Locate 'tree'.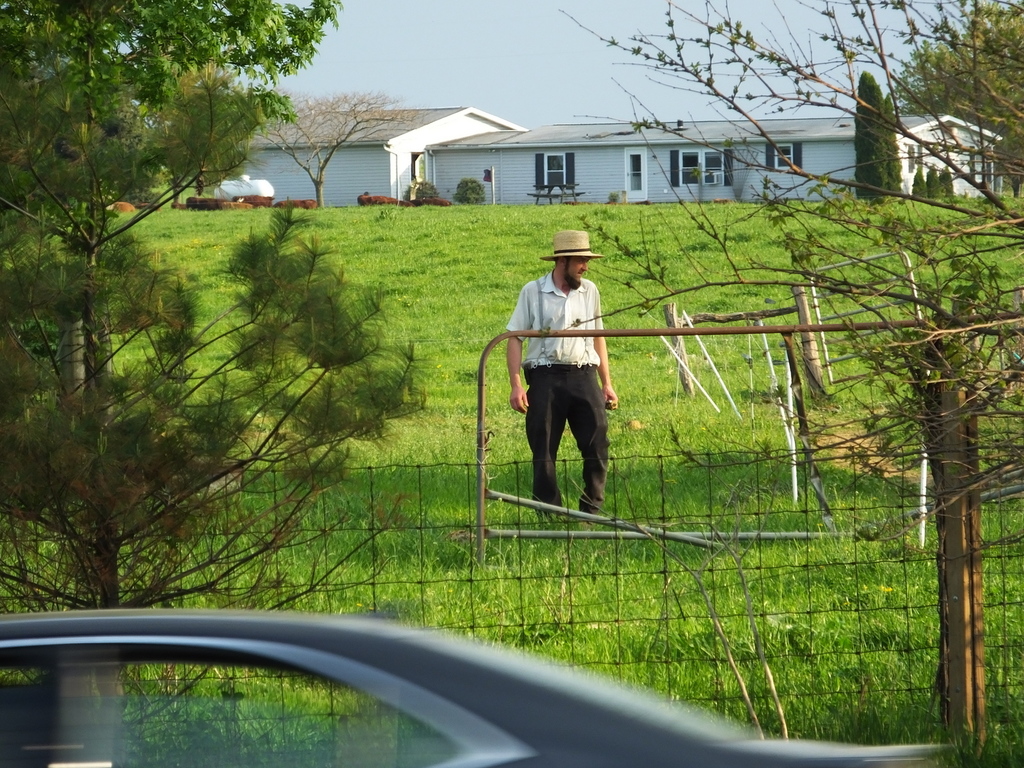
Bounding box: {"left": 0, "top": 52, "right": 432, "bottom": 735}.
